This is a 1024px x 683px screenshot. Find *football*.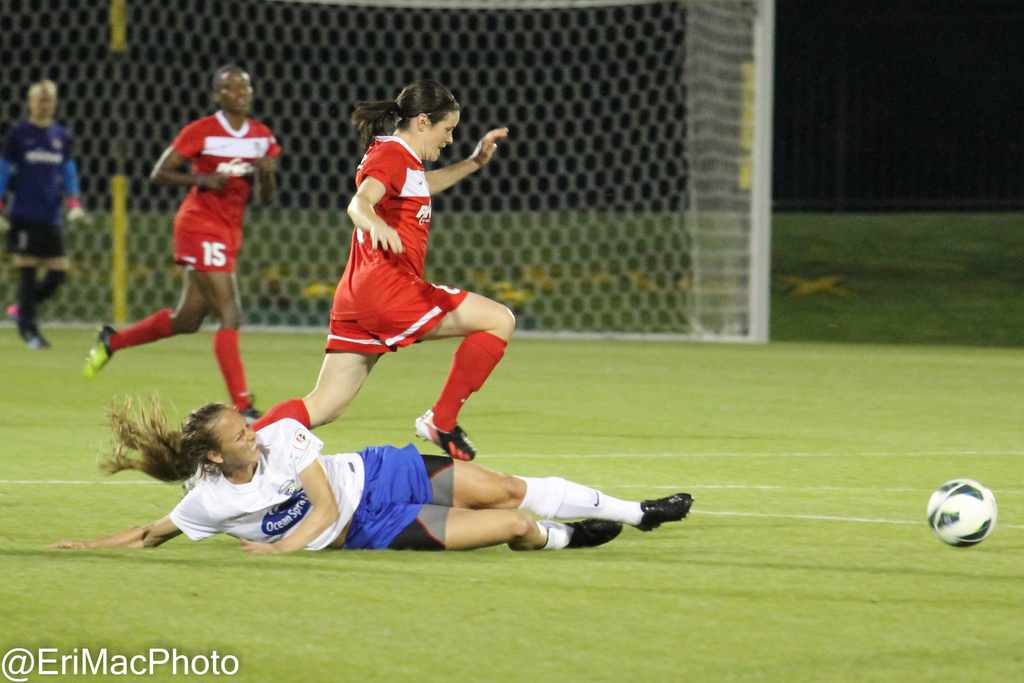
Bounding box: x1=927 y1=478 x2=997 y2=548.
